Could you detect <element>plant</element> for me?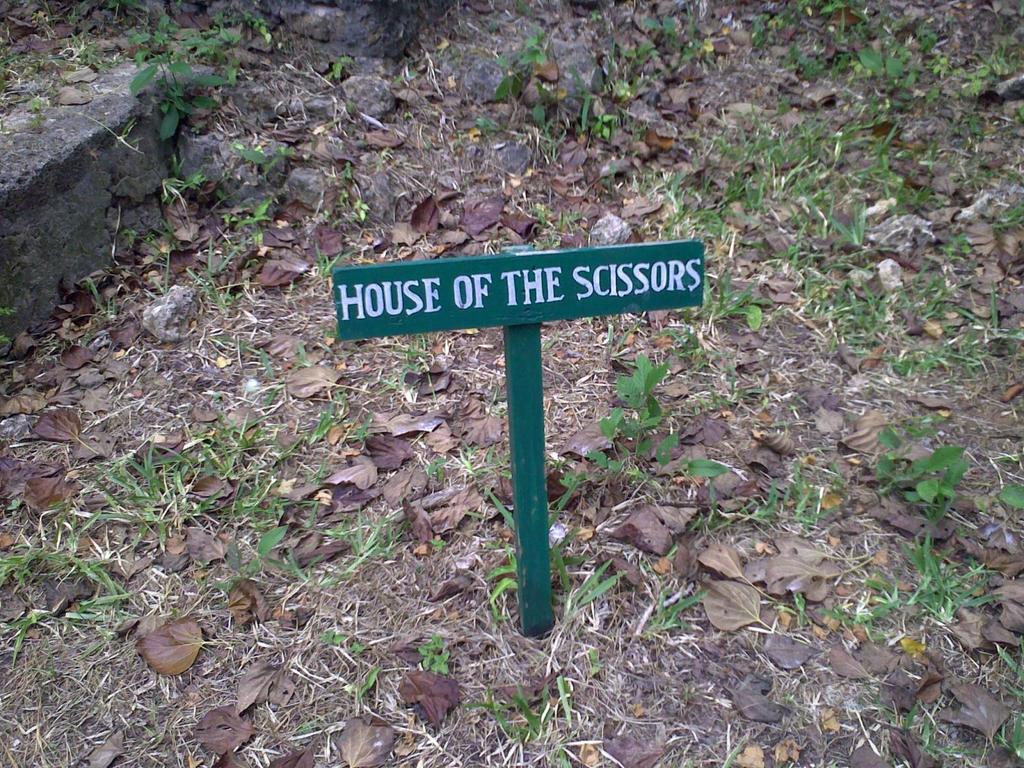
Detection result: <region>874, 442, 977, 540</region>.
